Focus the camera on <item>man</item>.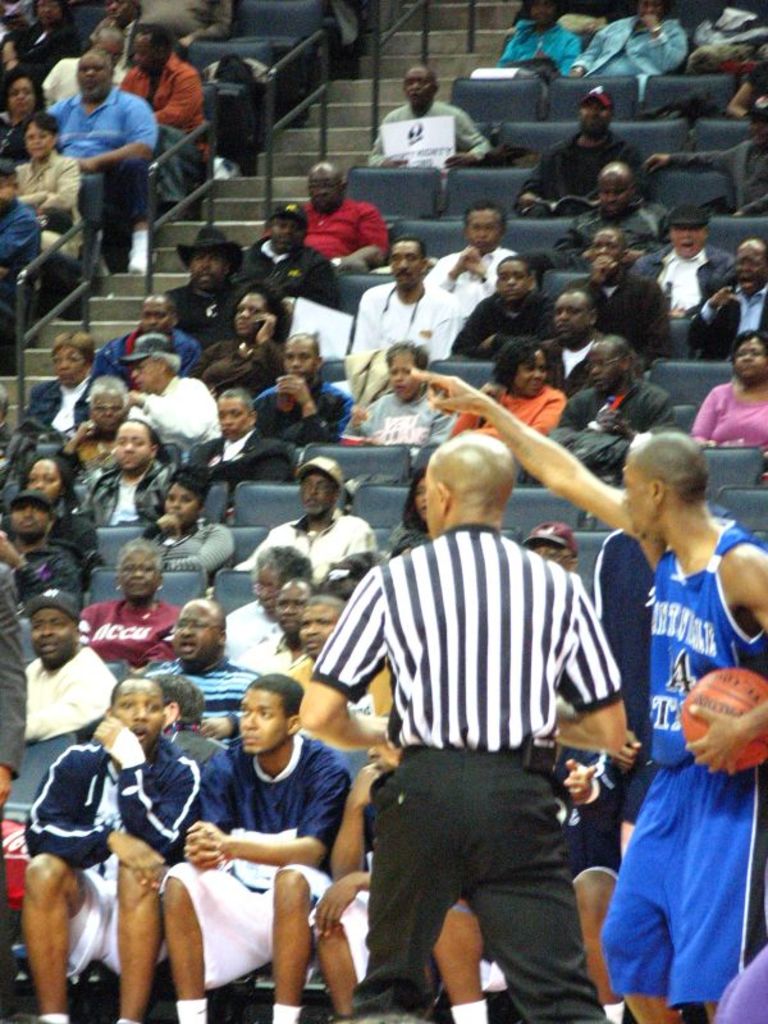
Focus region: BBox(37, 42, 159, 274).
